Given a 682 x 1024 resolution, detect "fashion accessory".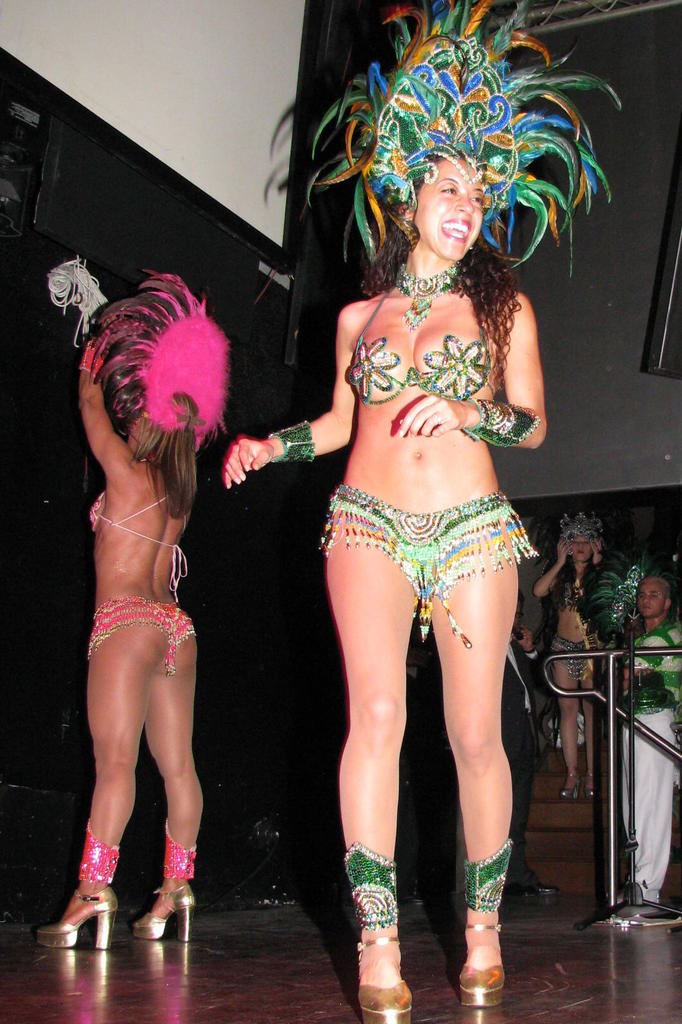
[x1=267, y1=421, x2=316, y2=463].
